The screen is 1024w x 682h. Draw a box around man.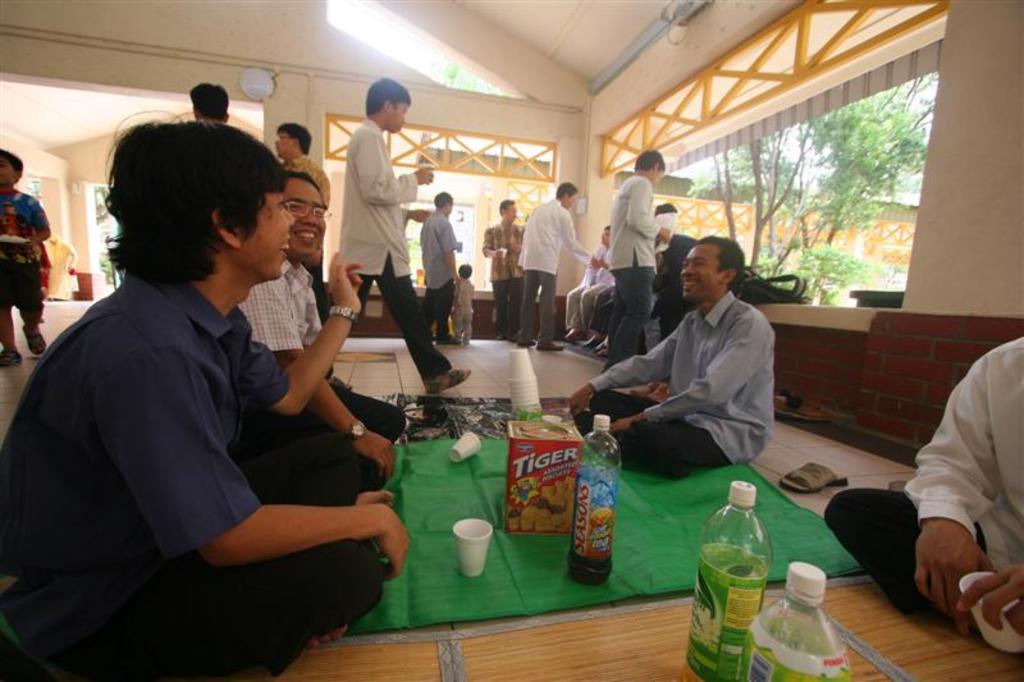
pyautogui.locateOnScreen(424, 191, 466, 344).
